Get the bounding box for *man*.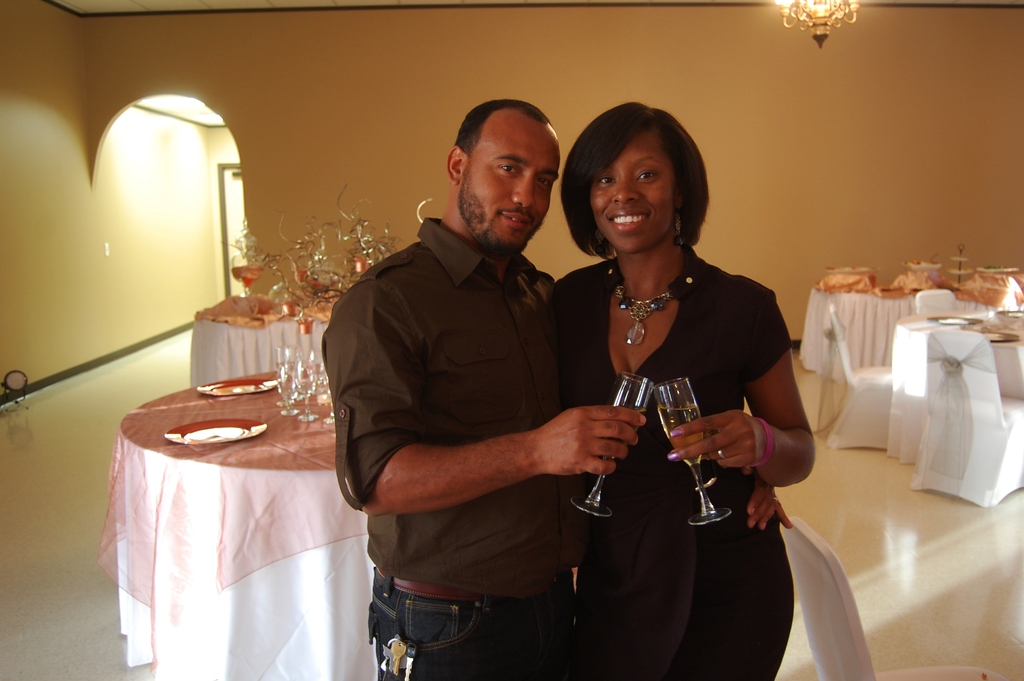
x1=323 y1=117 x2=621 y2=657.
